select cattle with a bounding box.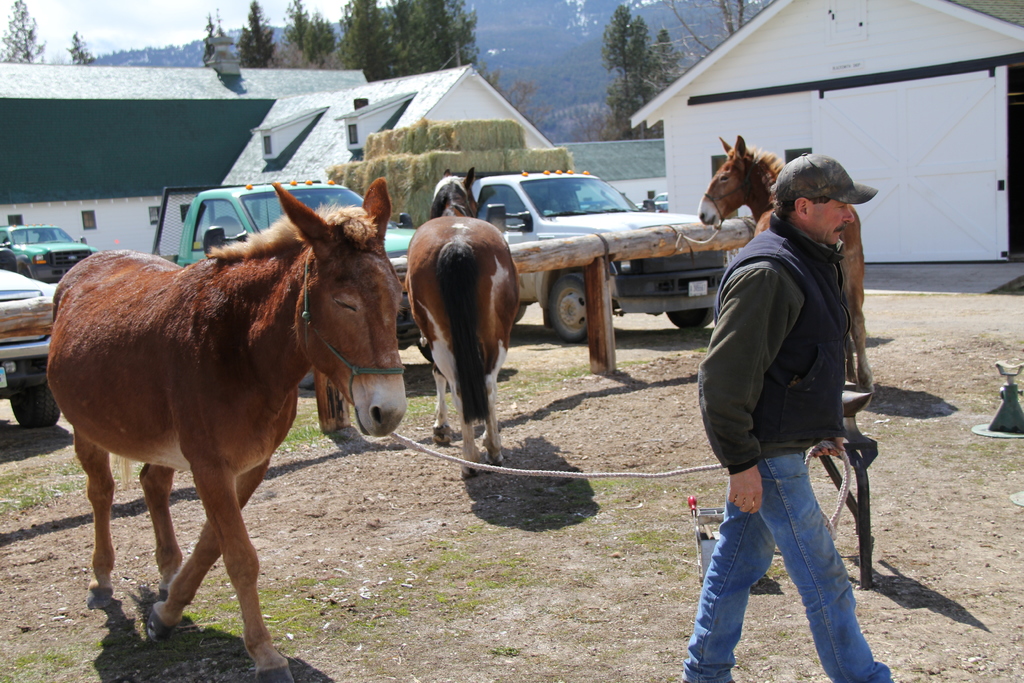
<box>701,135,875,399</box>.
